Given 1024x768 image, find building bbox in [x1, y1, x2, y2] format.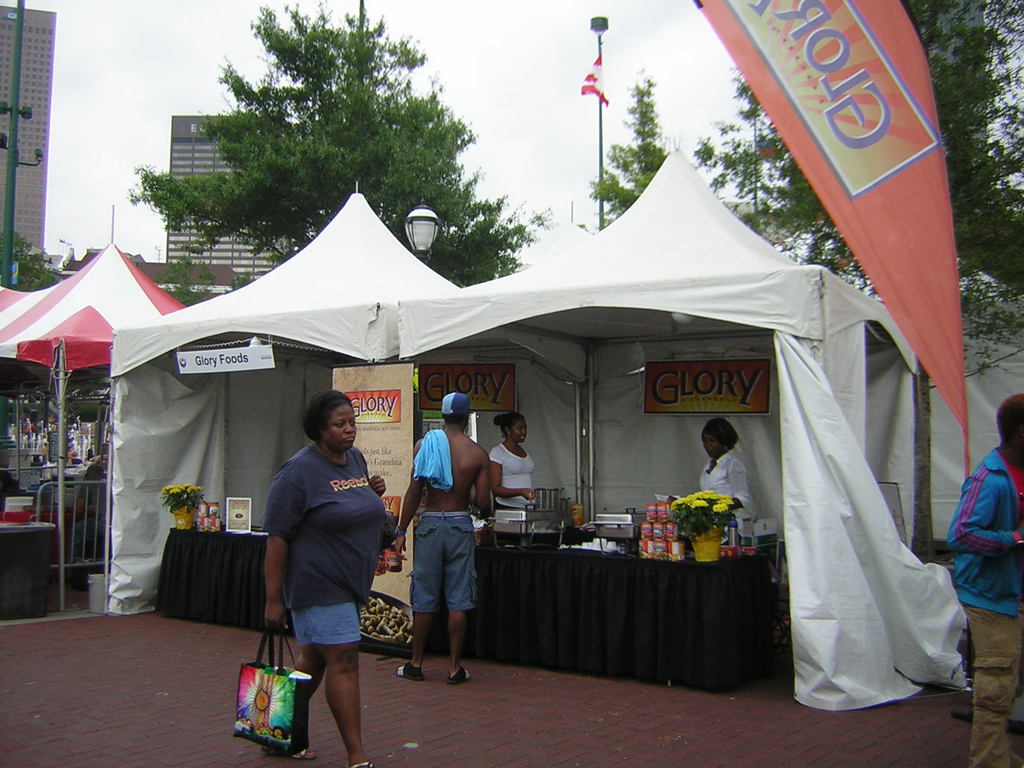
[168, 111, 287, 277].
